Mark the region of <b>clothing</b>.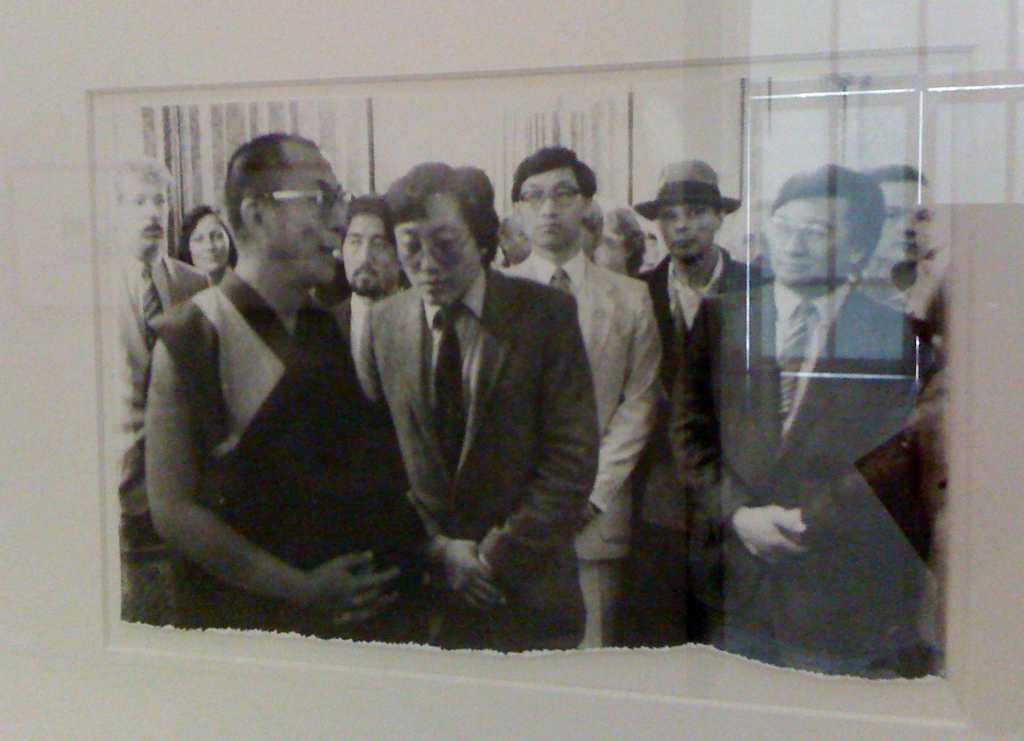
Region: 846 261 946 329.
